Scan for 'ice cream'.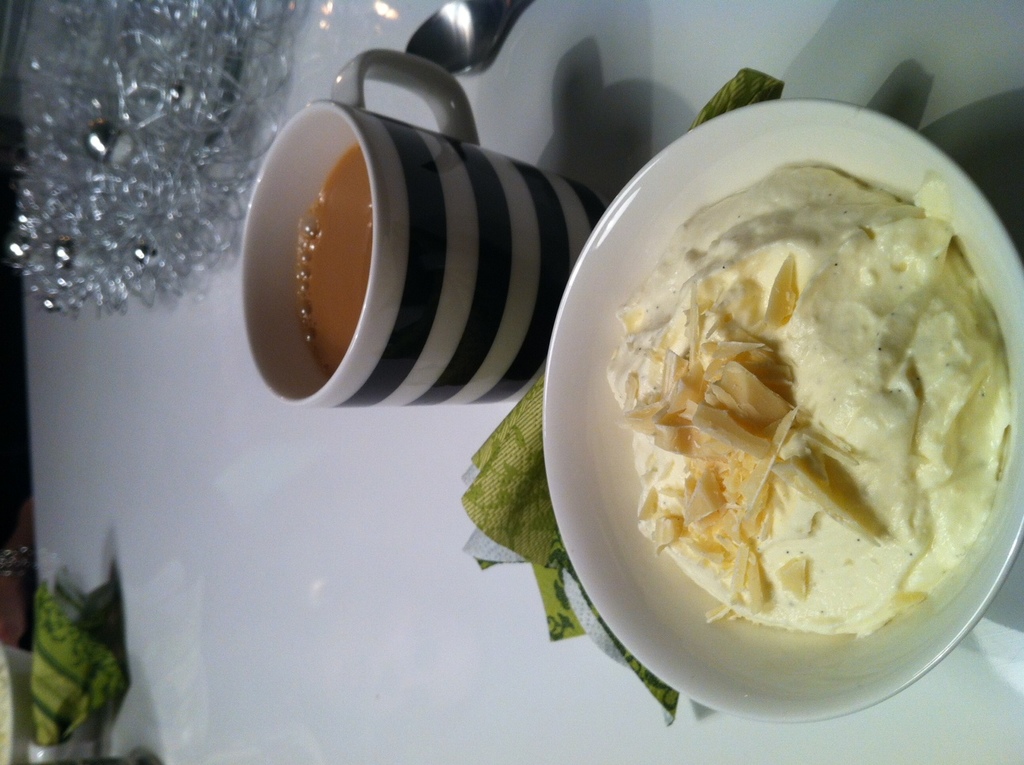
Scan result: pyautogui.locateOnScreen(597, 159, 1011, 640).
